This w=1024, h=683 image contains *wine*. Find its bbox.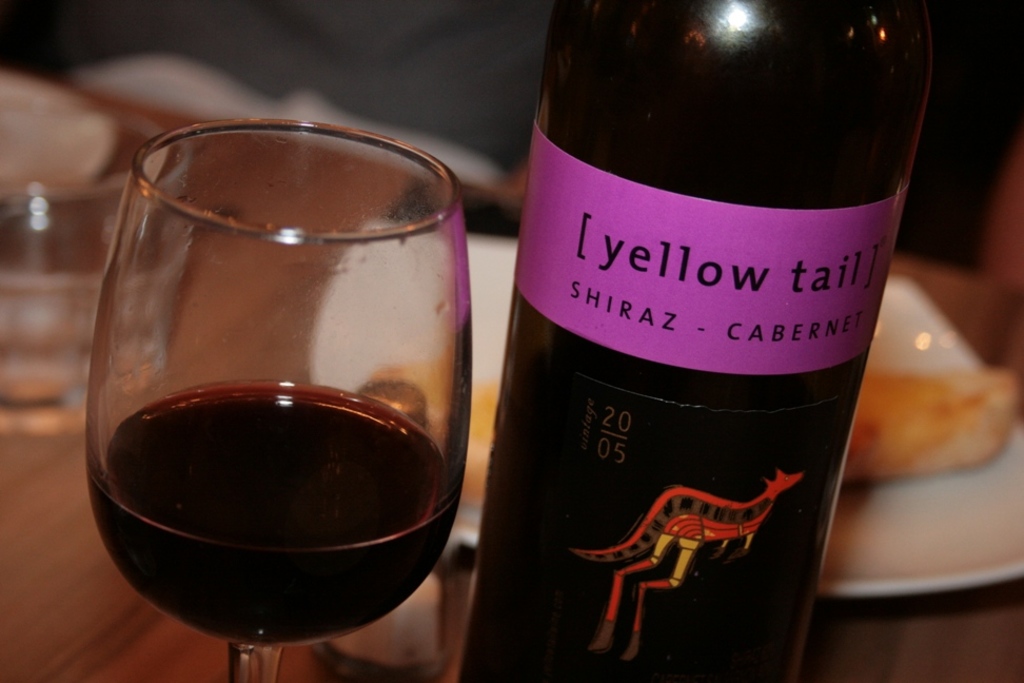
left=448, top=0, right=944, bottom=682.
